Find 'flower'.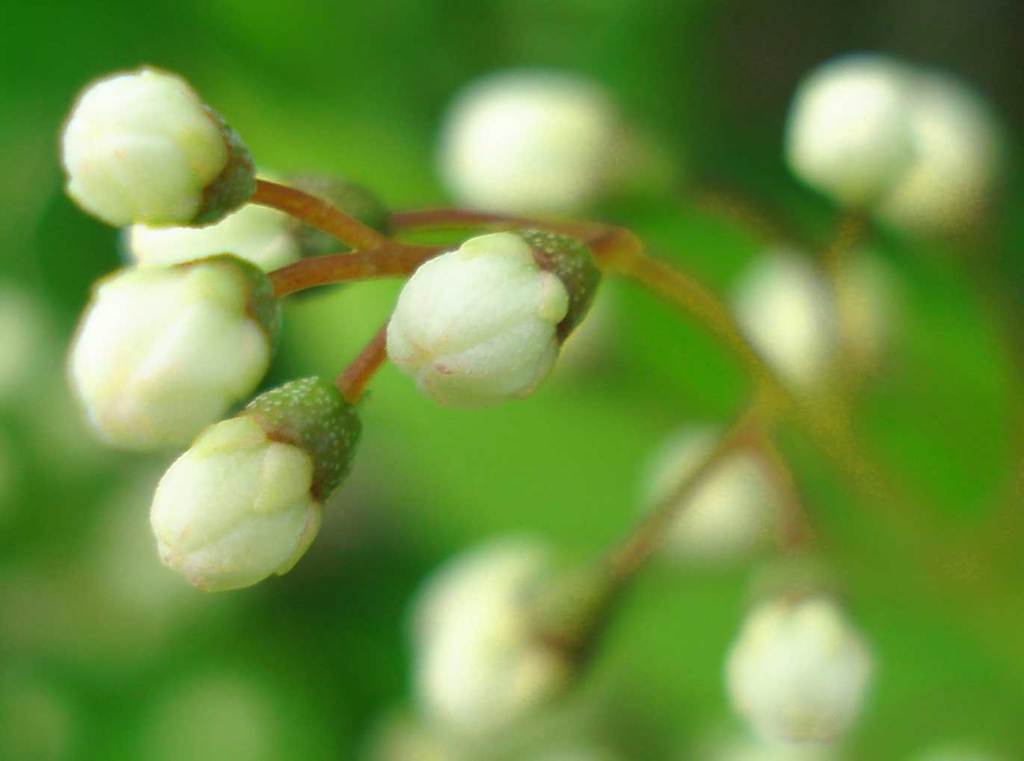
63:247:285:449.
